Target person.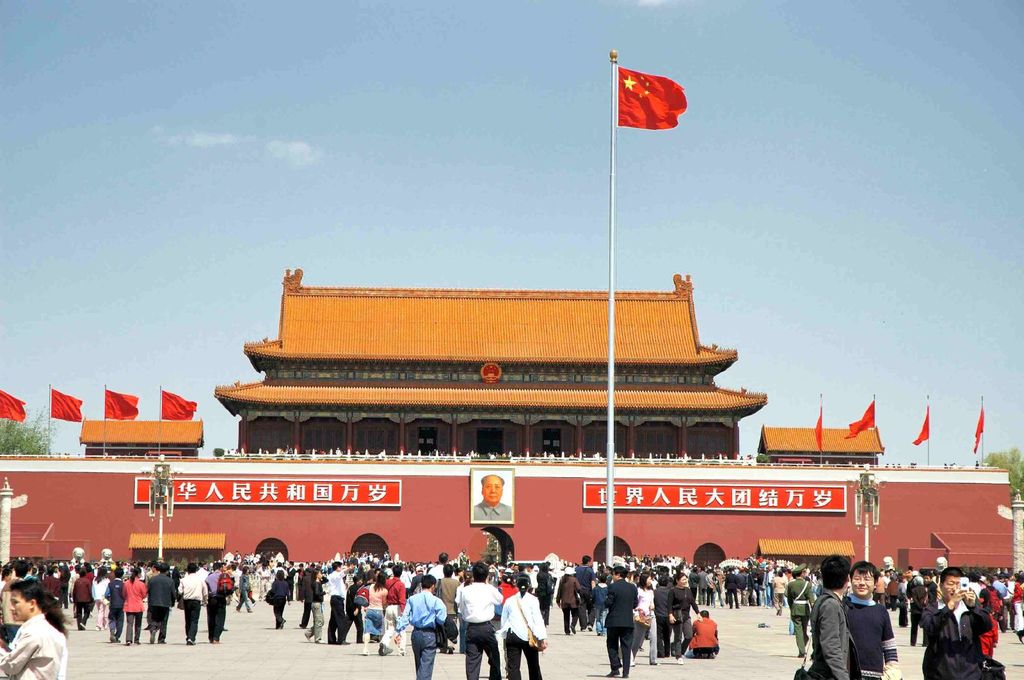
Target region: <box>67,564,92,633</box>.
